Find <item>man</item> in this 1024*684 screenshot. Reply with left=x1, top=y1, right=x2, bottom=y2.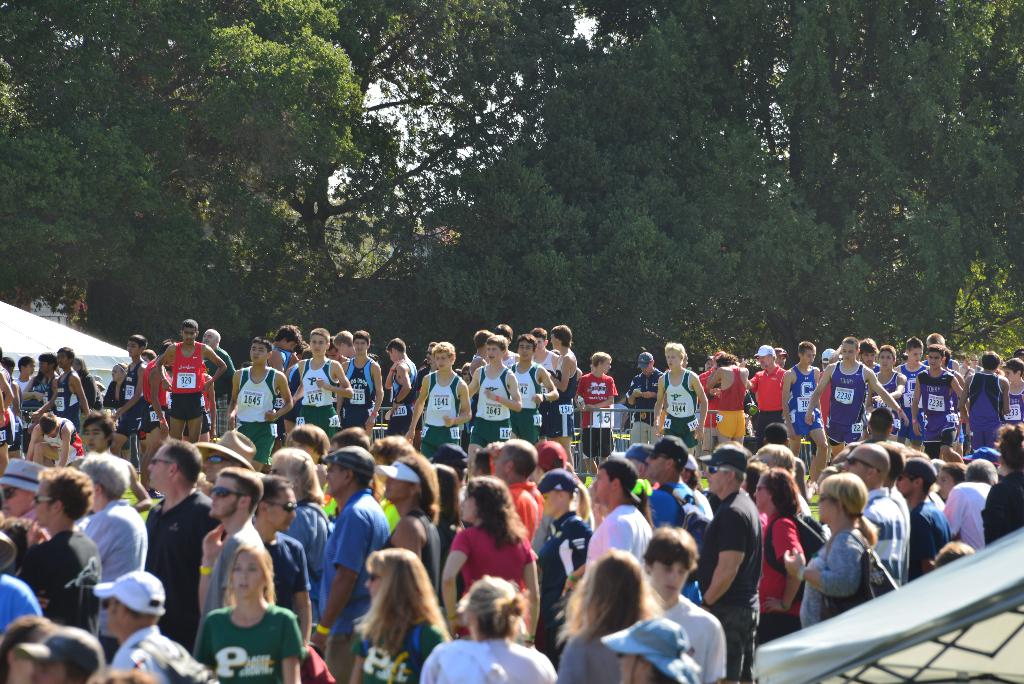
left=120, top=338, right=150, bottom=455.
